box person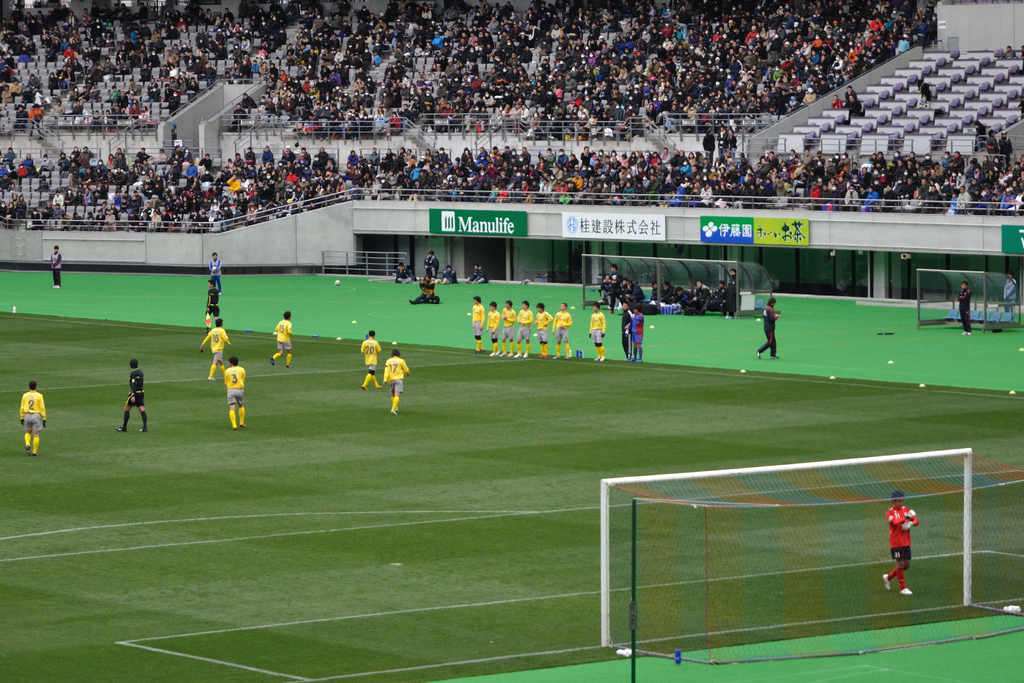
bbox=(956, 279, 974, 336)
